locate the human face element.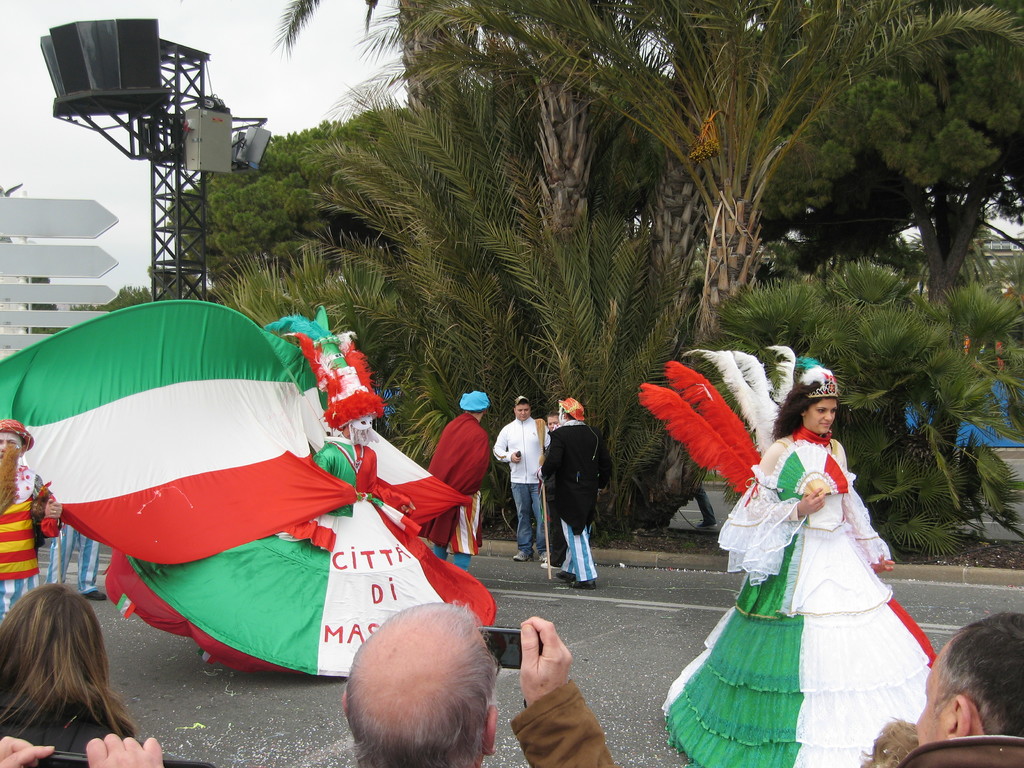
Element bbox: select_region(805, 400, 835, 433).
